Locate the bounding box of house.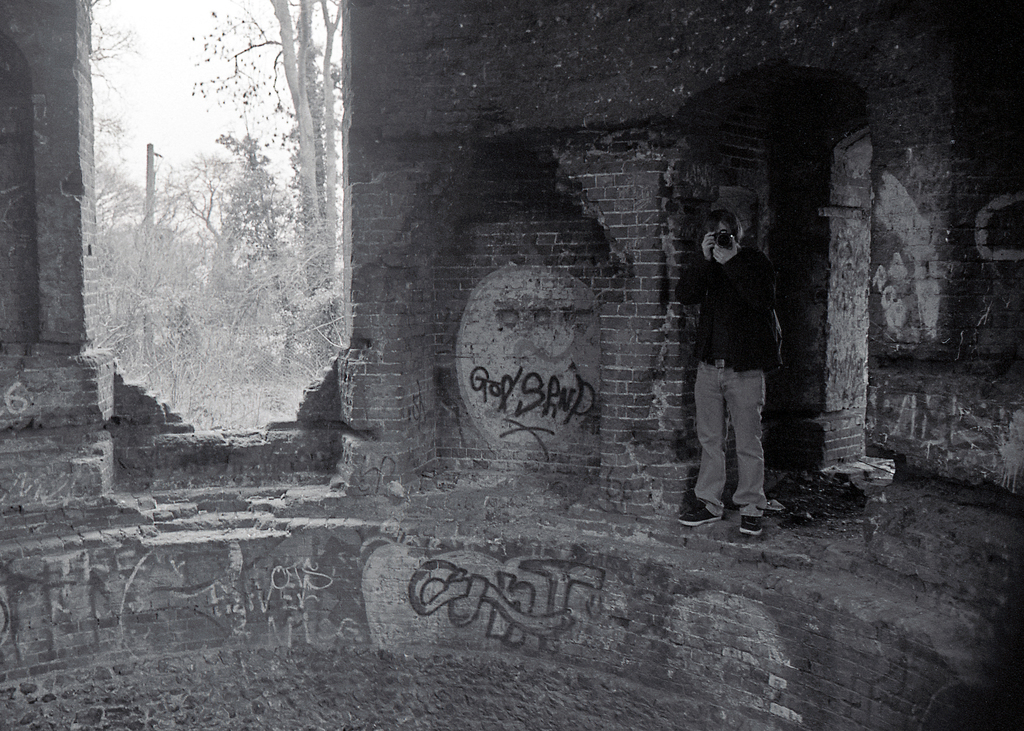
Bounding box: [0,0,1023,730].
